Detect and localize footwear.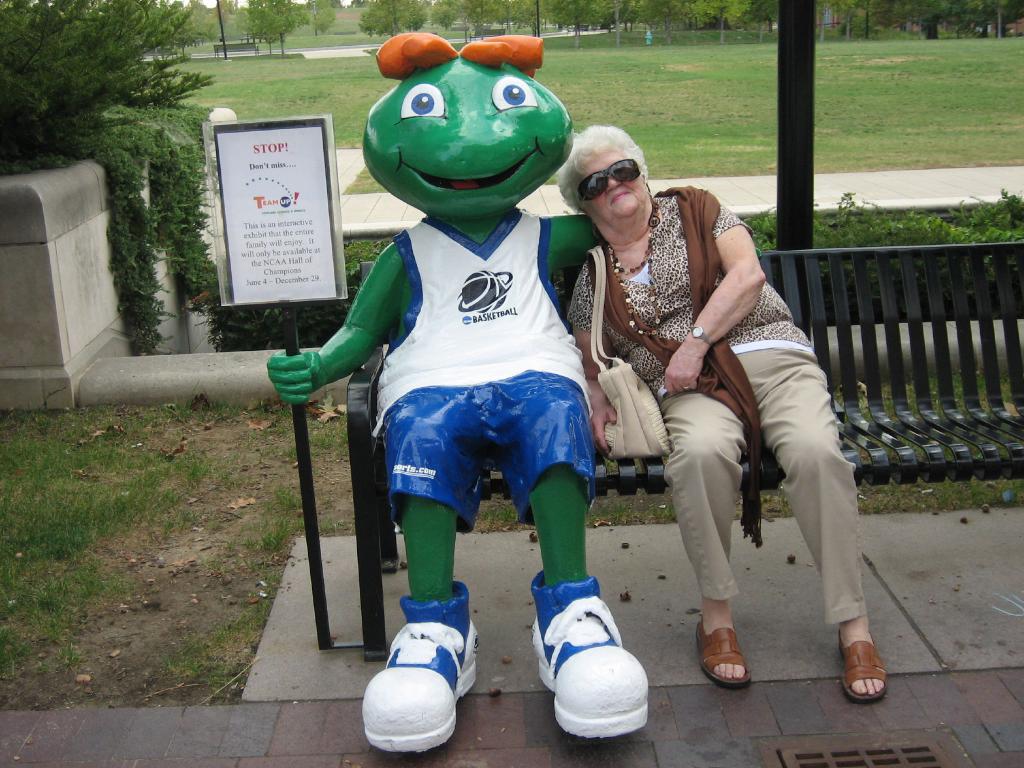
Localized at <bbox>529, 569, 649, 738</bbox>.
